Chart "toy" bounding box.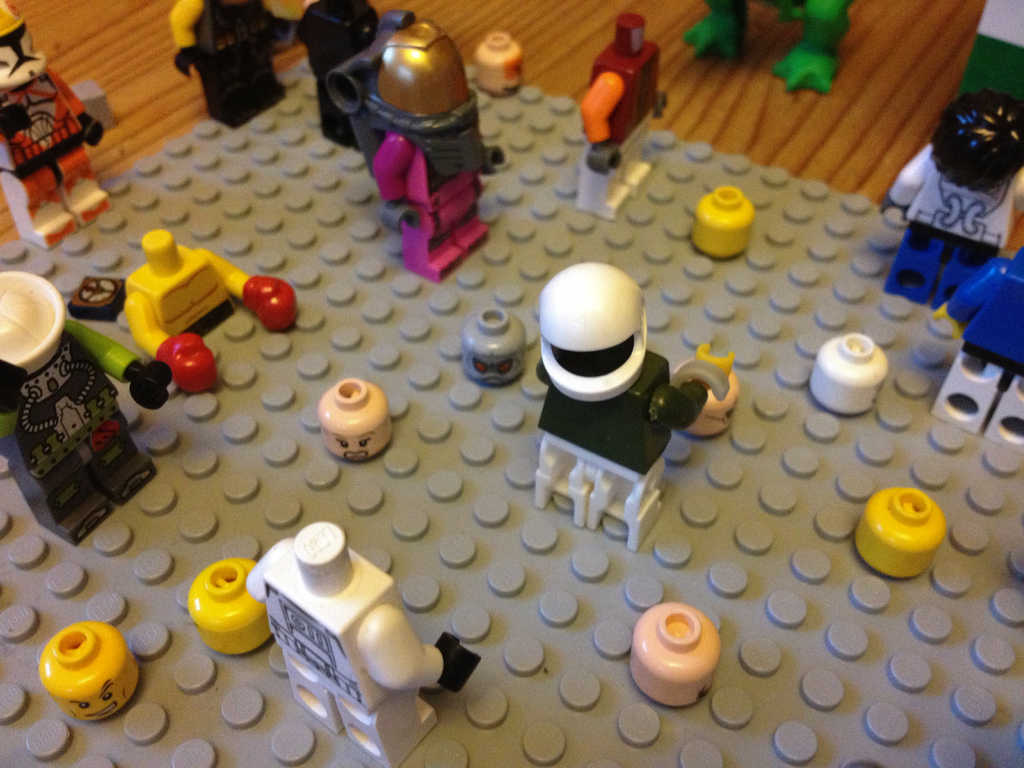
Charted: region(810, 331, 885, 419).
